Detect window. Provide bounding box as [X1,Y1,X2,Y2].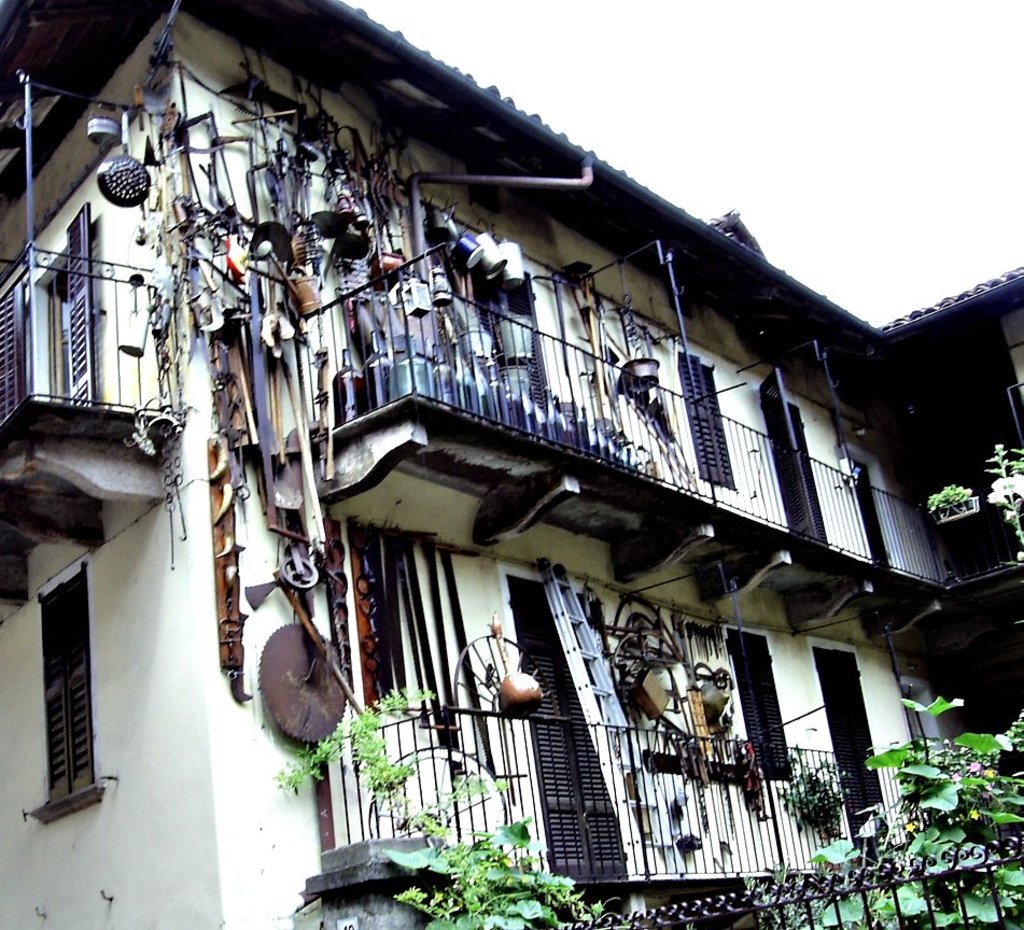
[486,270,551,404].
